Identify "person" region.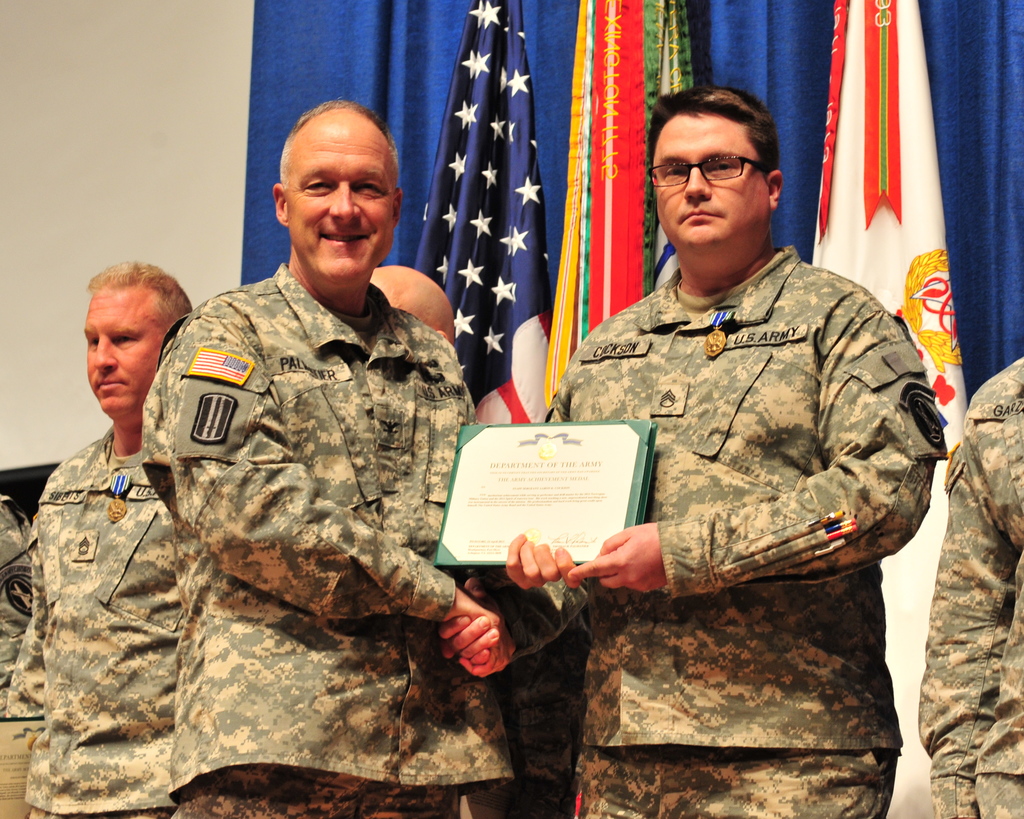
Region: [914,353,1023,818].
